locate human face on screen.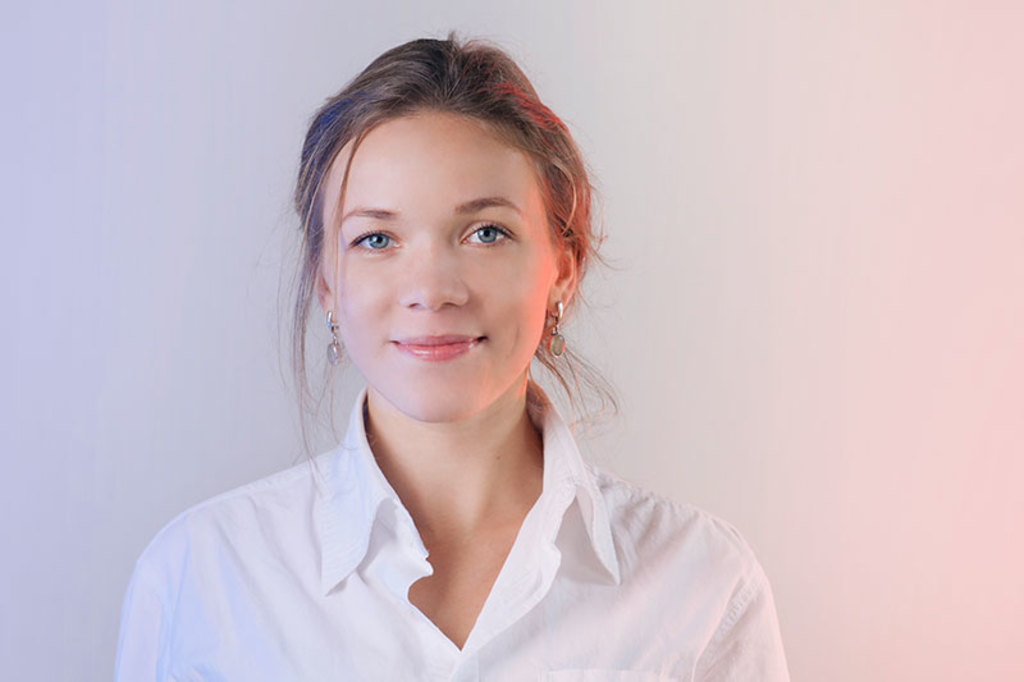
On screen at bbox(328, 115, 553, 417).
